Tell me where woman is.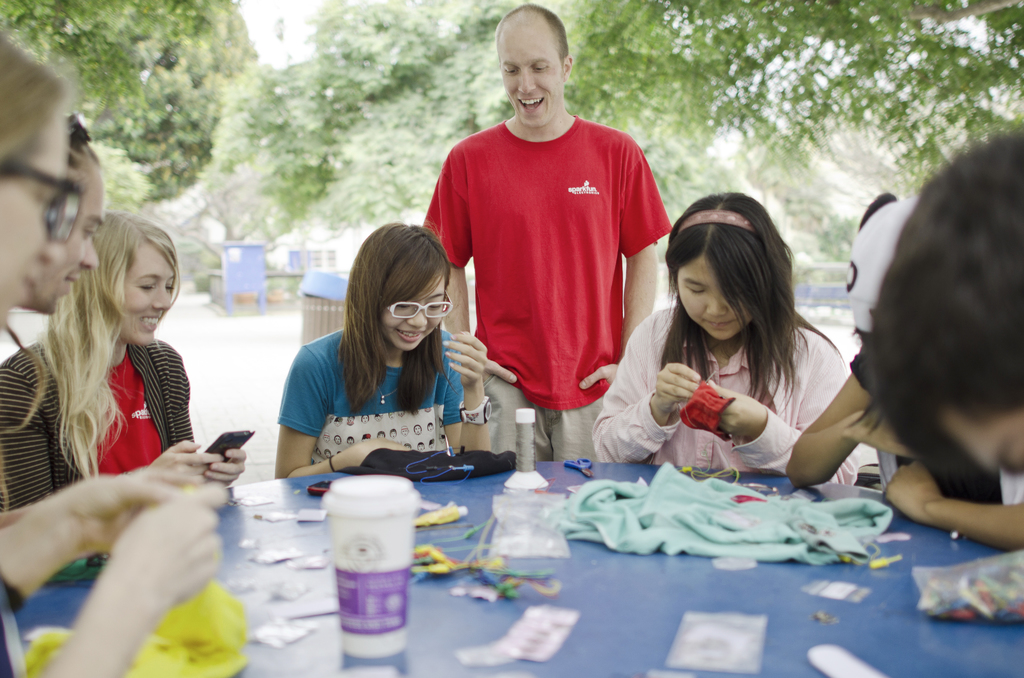
woman is at detection(593, 189, 886, 488).
